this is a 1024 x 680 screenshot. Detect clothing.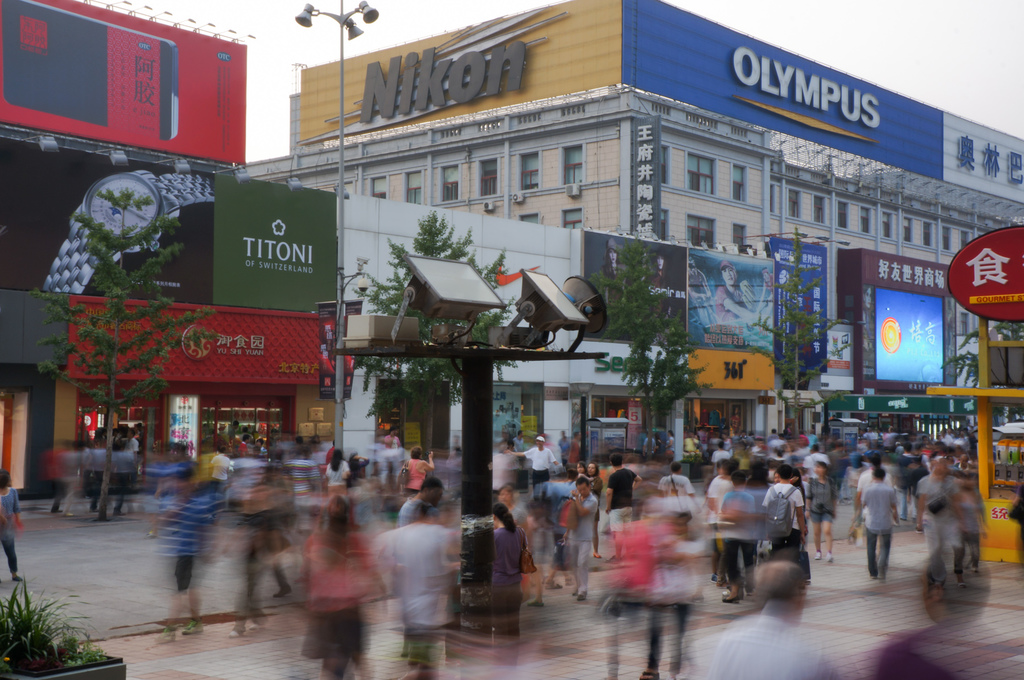
BBox(920, 471, 947, 557).
